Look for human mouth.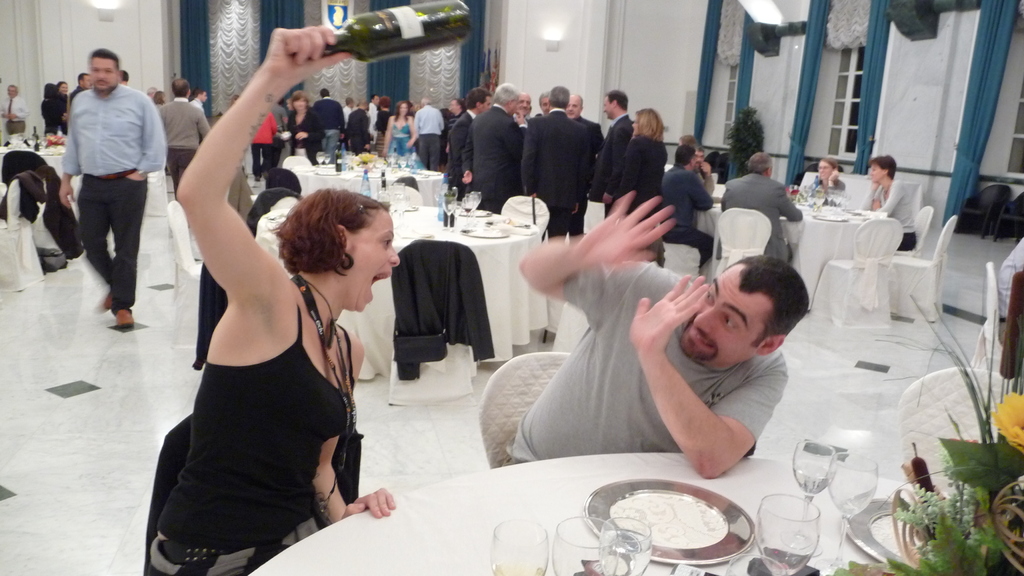
Found: <bbox>367, 272, 391, 297</bbox>.
